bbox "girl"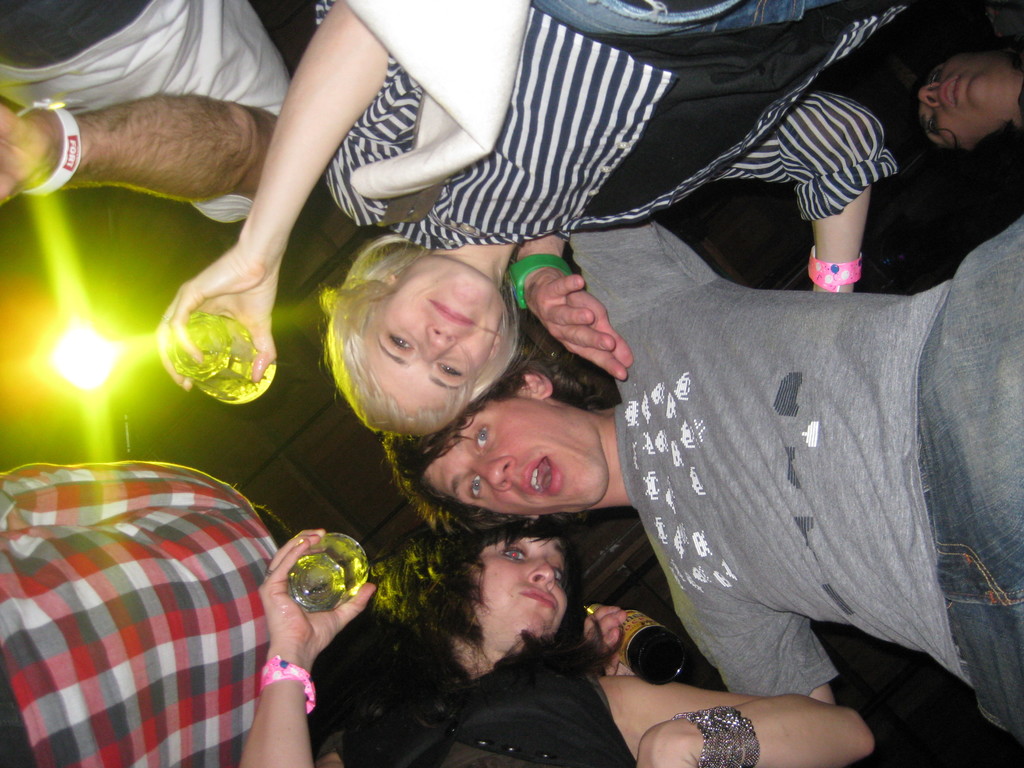
region(908, 47, 1023, 176)
